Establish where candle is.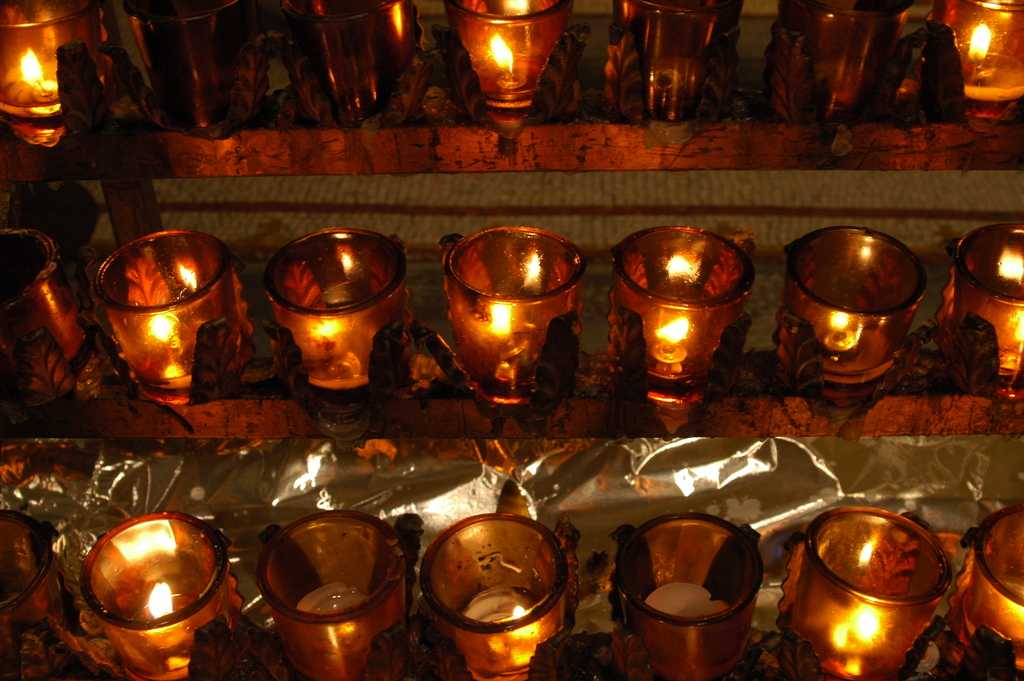
Established at <bbox>253, 509, 408, 680</bbox>.
